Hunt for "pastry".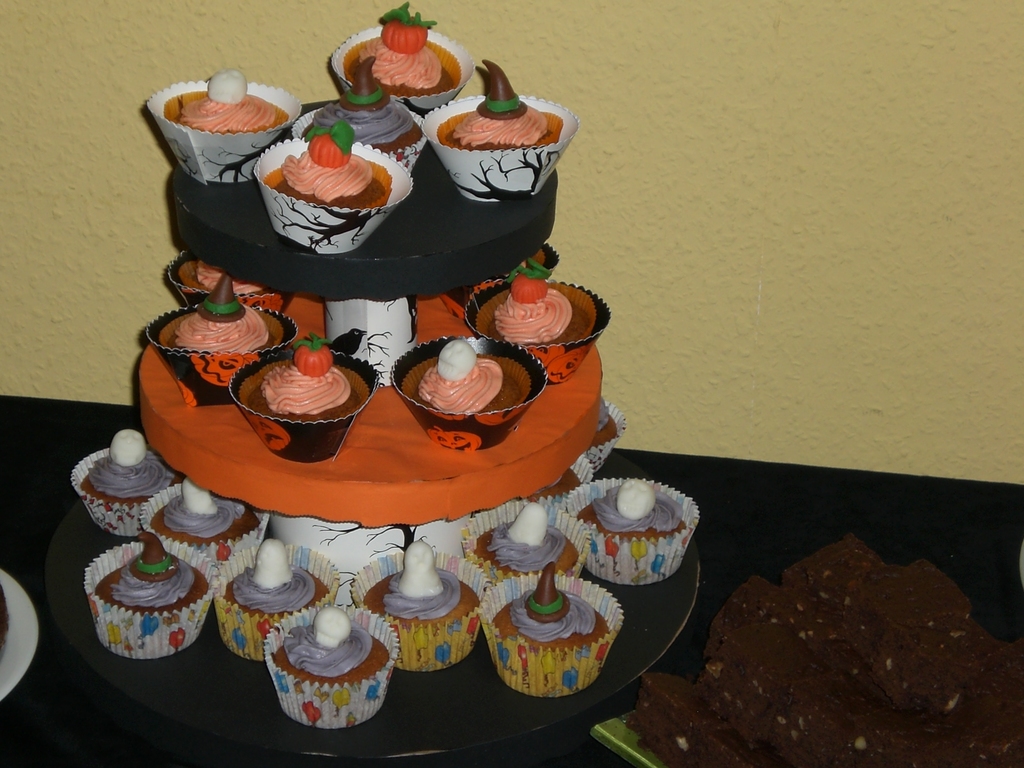
Hunted down at detection(148, 275, 282, 404).
